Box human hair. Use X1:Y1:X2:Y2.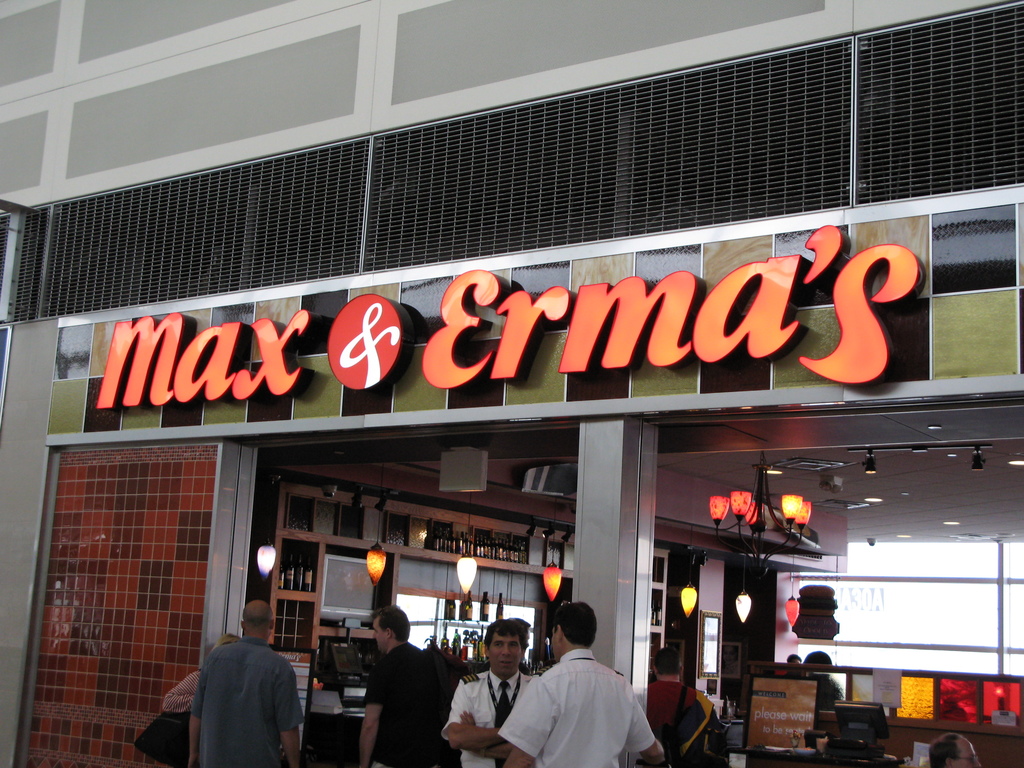
927:733:979:767.
